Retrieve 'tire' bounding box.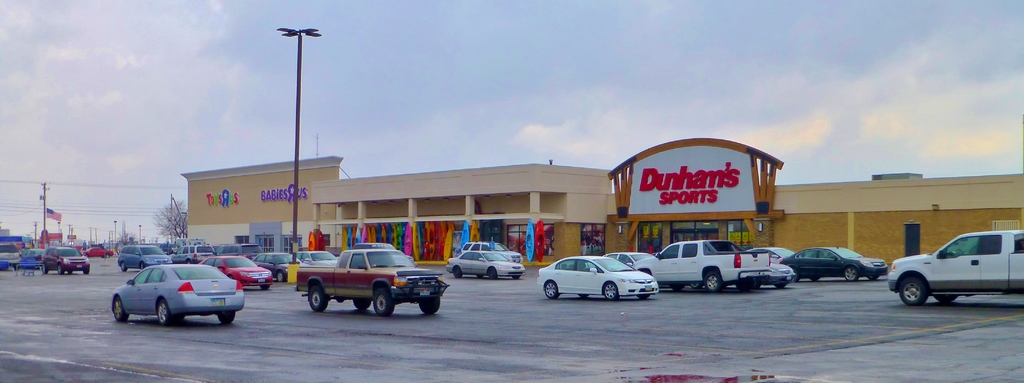
Bounding box: (372, 289, 397, 315).
